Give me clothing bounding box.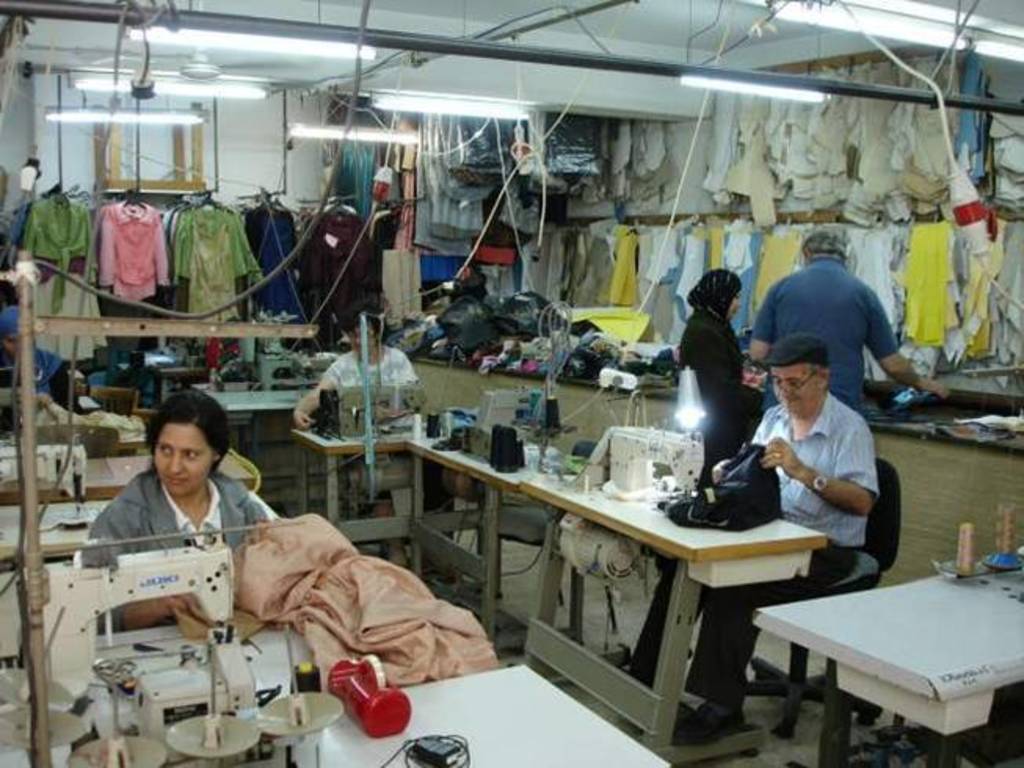
665/313/770/466.
